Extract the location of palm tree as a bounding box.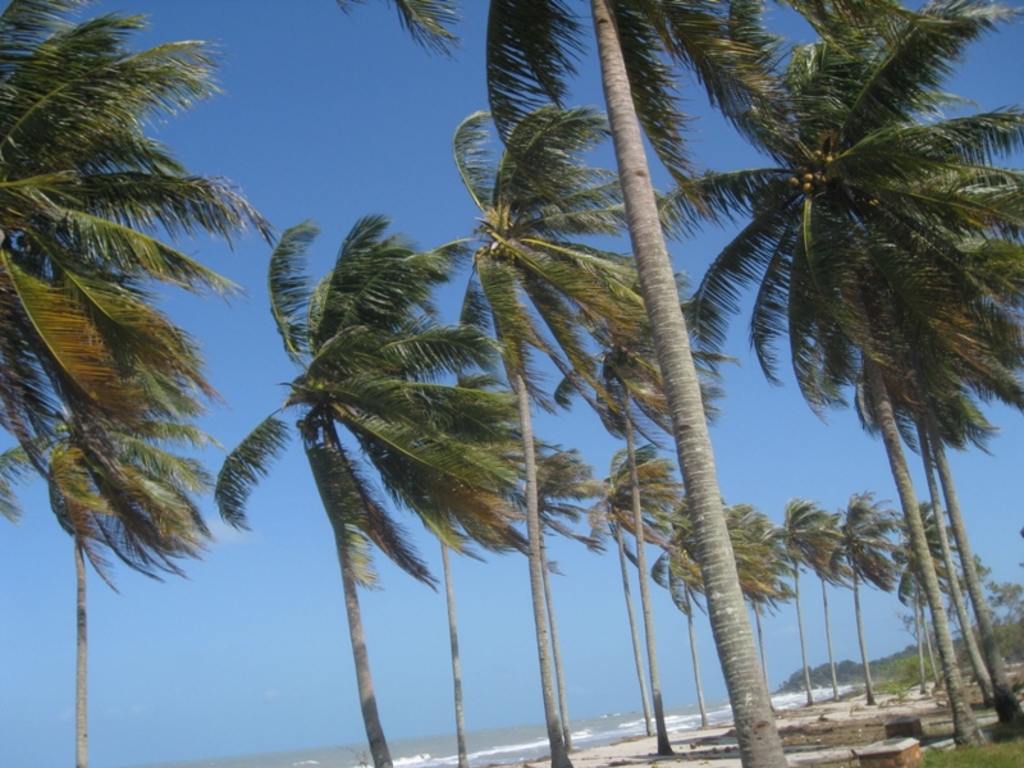
detection(0, 0, 282, 767).
